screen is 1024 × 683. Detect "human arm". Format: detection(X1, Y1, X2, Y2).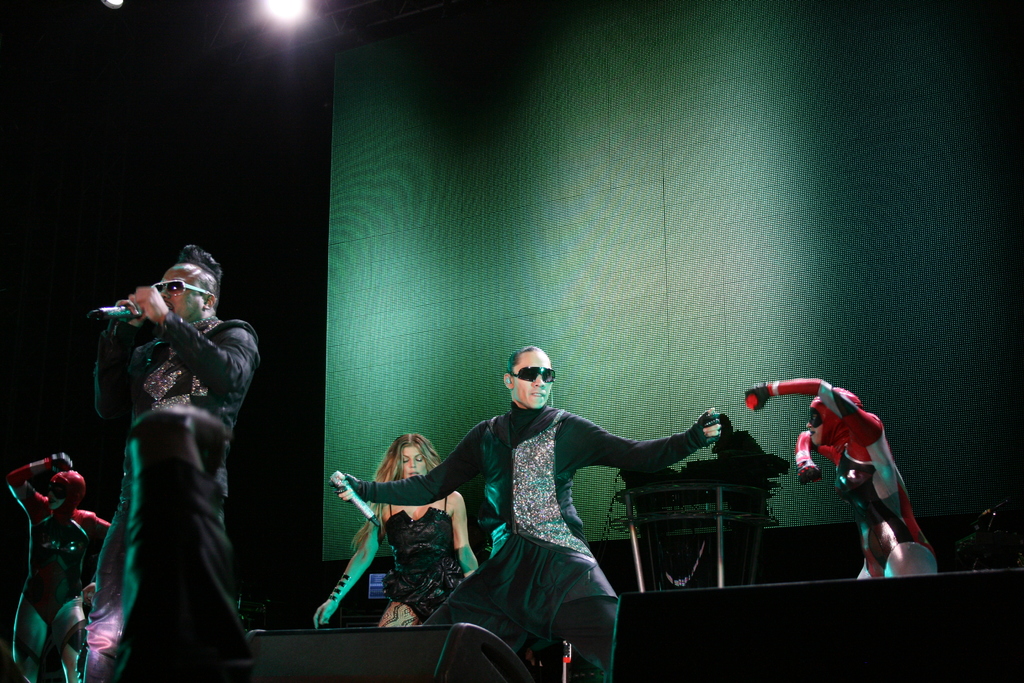
detection(80, 514, 113, 546).
